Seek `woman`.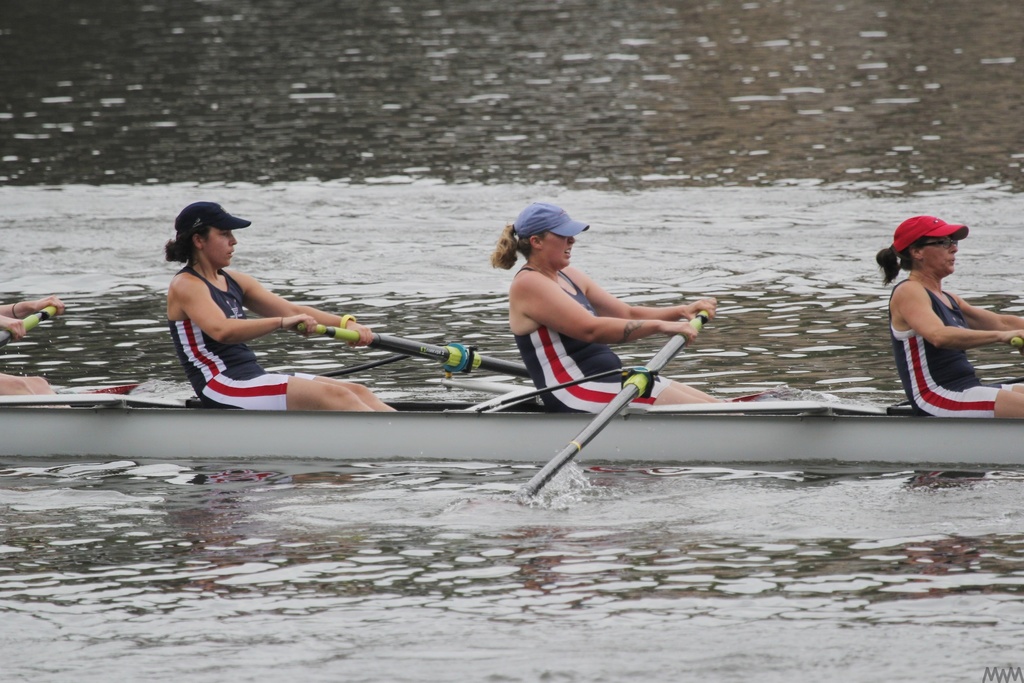
box=[165, 200, 400, 414].
